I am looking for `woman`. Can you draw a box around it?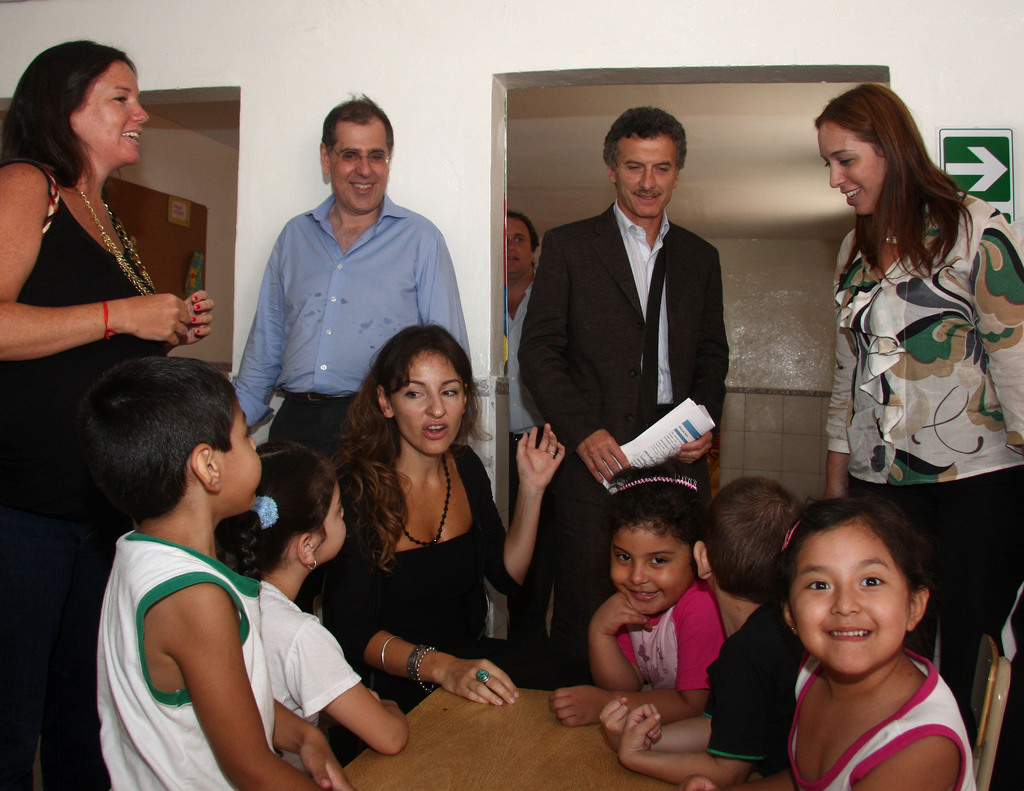
Sure, the bounding box is 819, 91, 1023, 706.
